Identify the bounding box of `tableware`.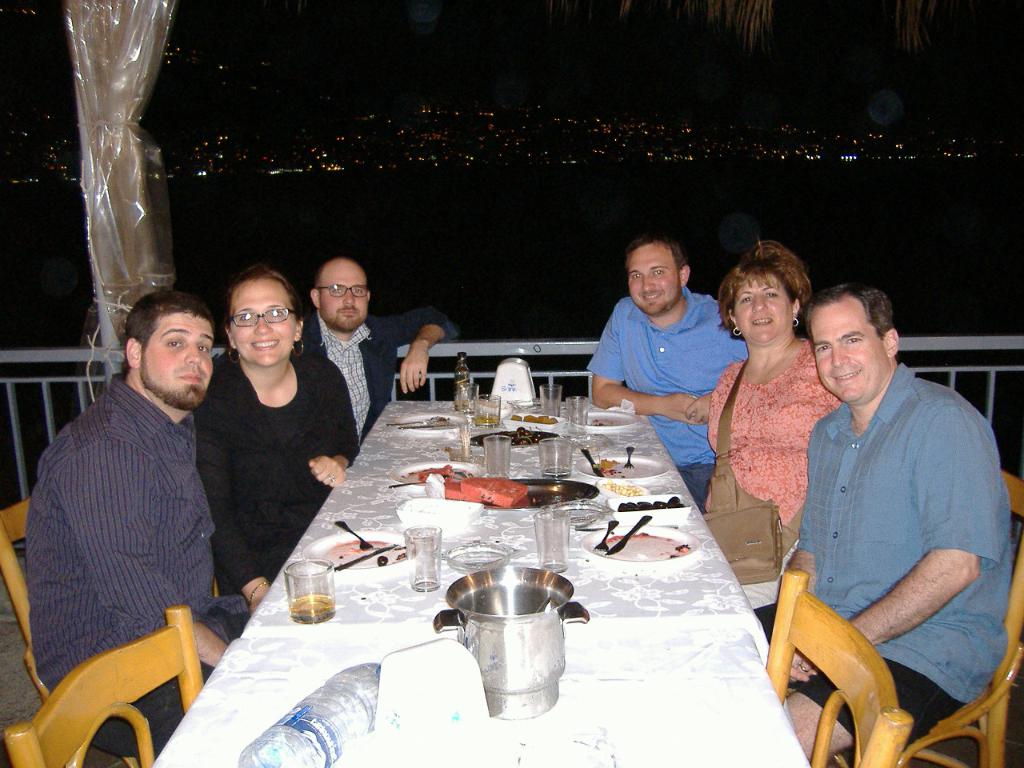
<bbox>285, 555, 338, 627</bbox>.
